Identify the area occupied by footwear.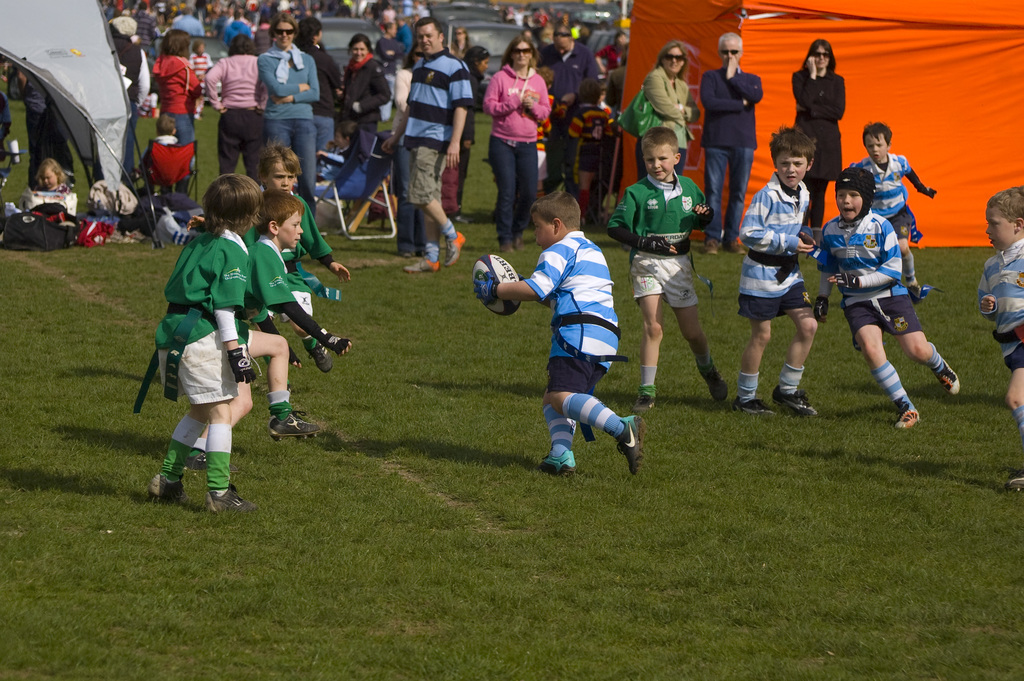
Area: BBox(616, 414, 646, 476).
